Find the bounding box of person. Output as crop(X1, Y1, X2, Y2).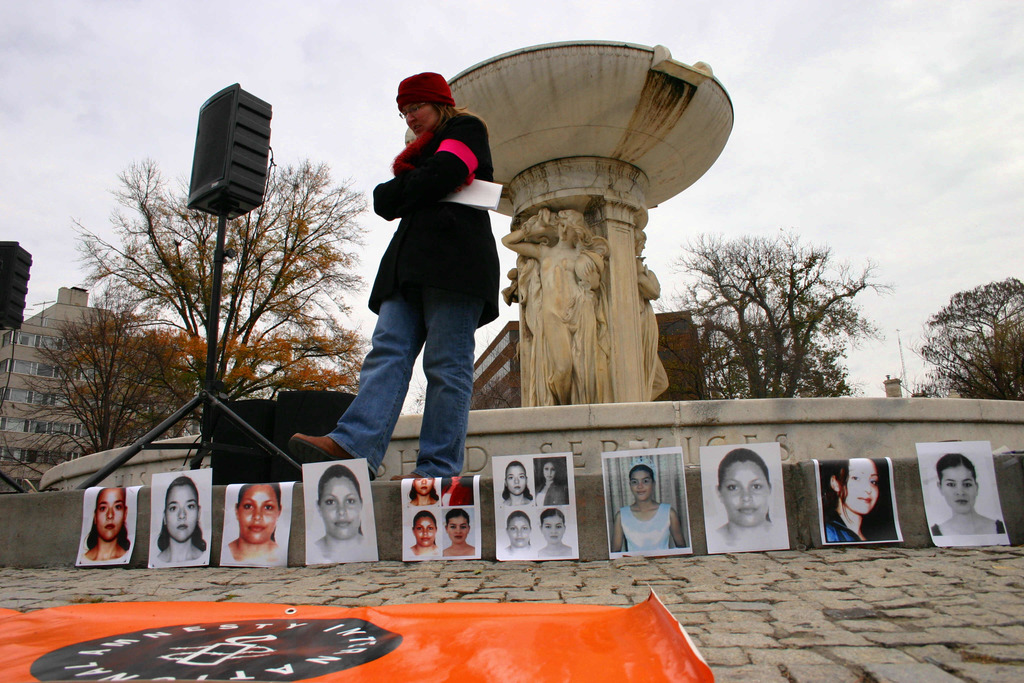
crop(287, 70, 500, 481).
